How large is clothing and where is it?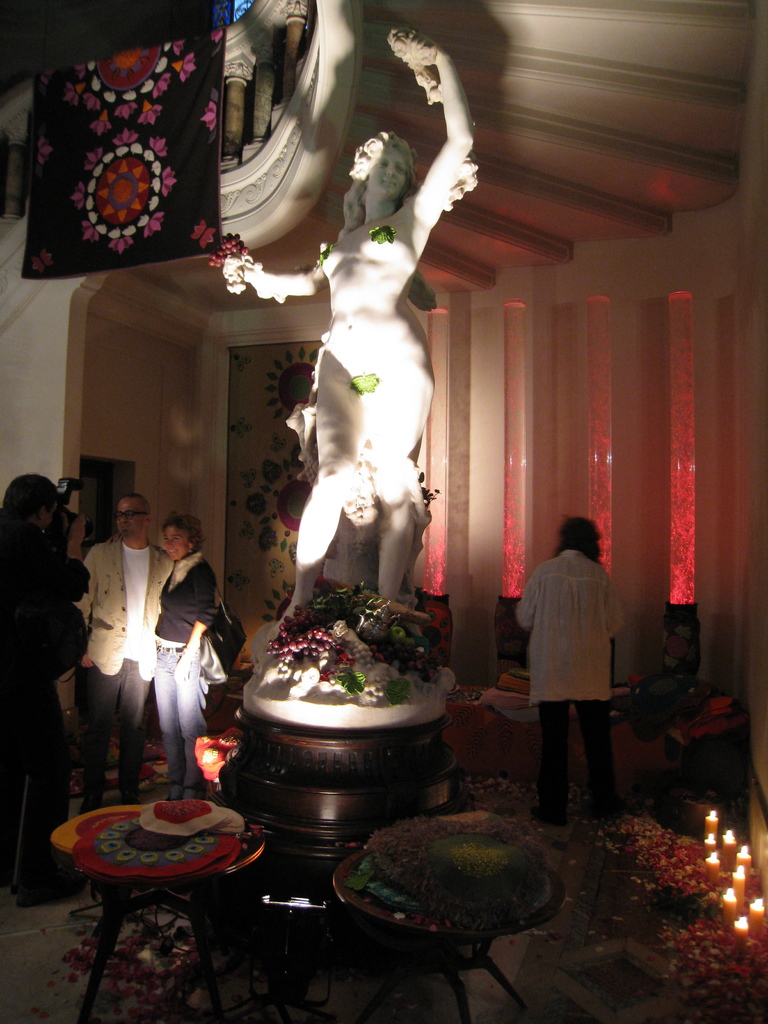
Bounding box: 516,548,625,703.
